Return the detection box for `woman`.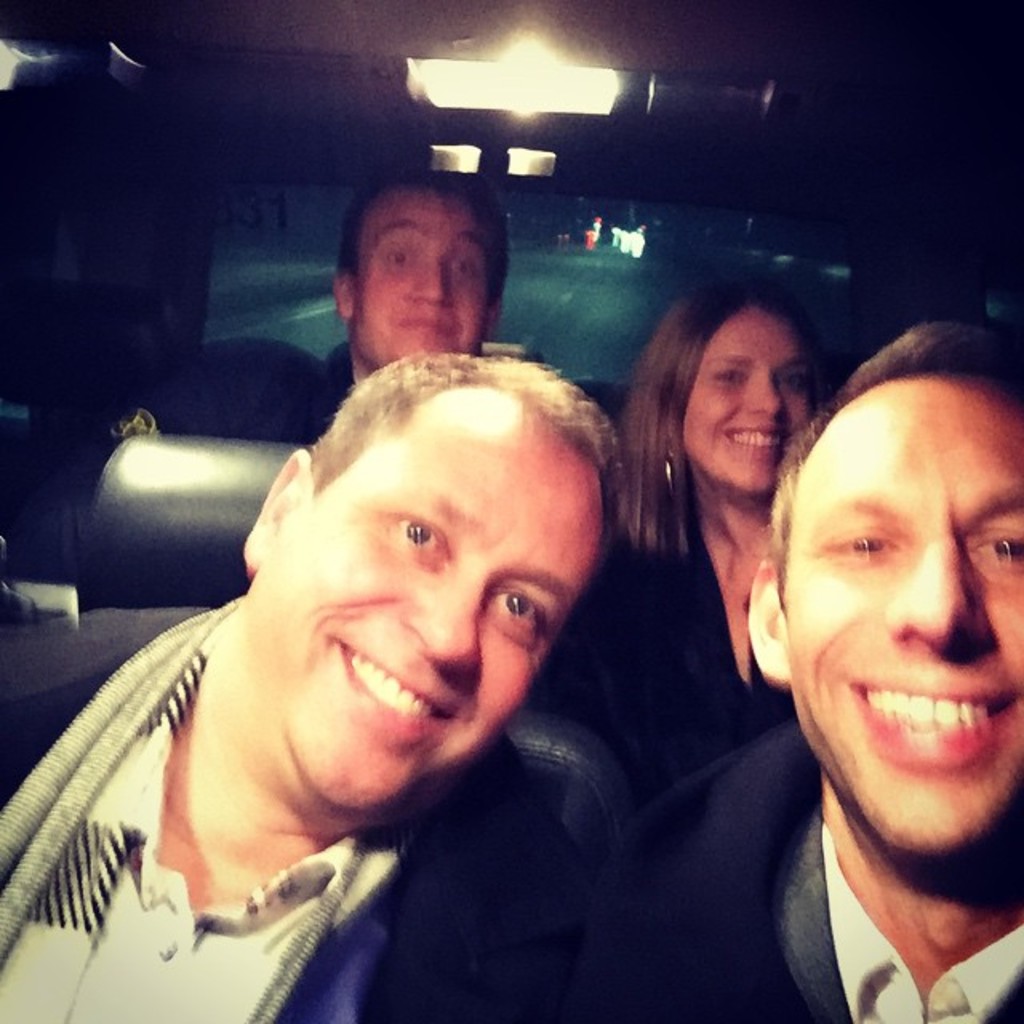
<bbox>598, 269, 829, 822</bbox>.
